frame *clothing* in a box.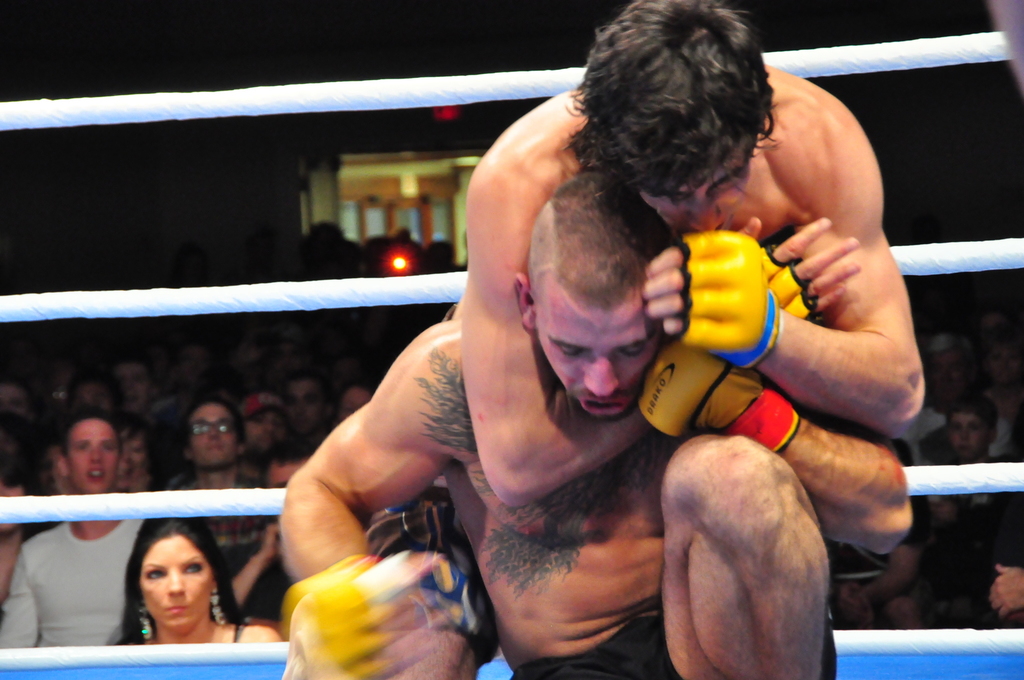
<region>11, 489, 123, 651</region>.
